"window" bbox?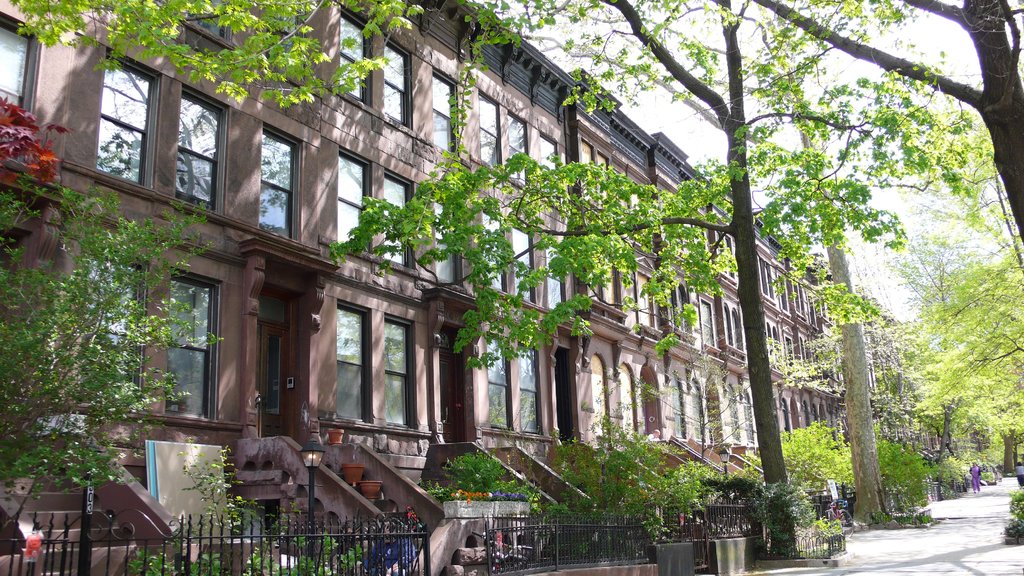
detection(337, 307, 372, 416)
